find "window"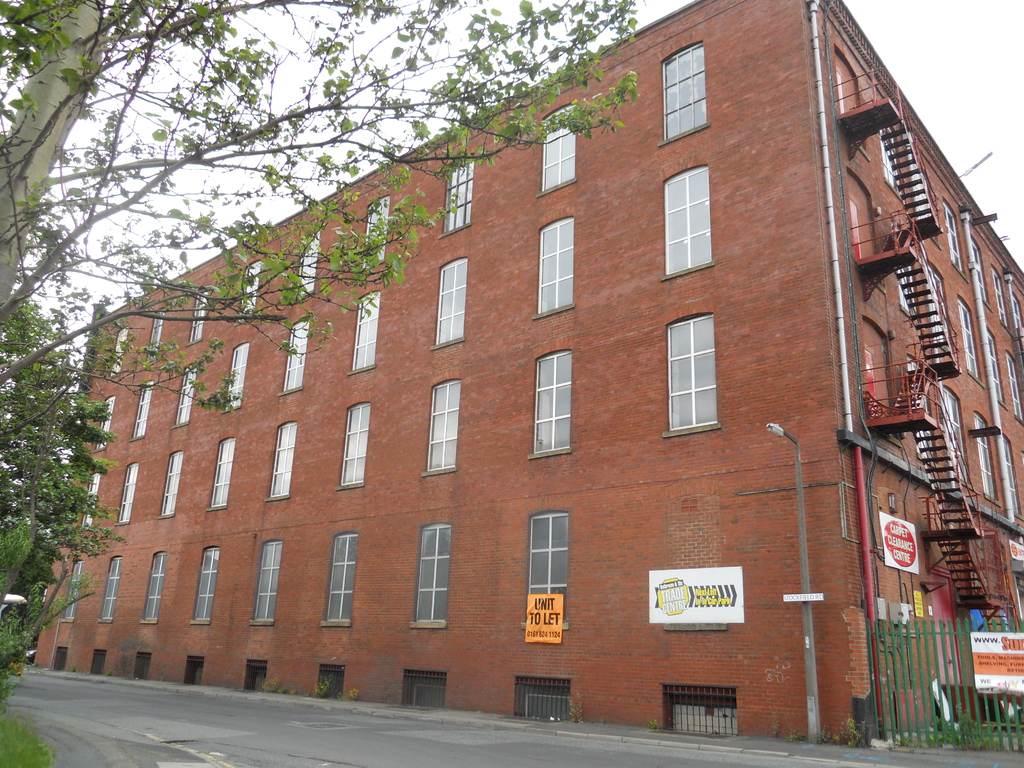
(x1=440, y1=157, x2=472, y2=233)
